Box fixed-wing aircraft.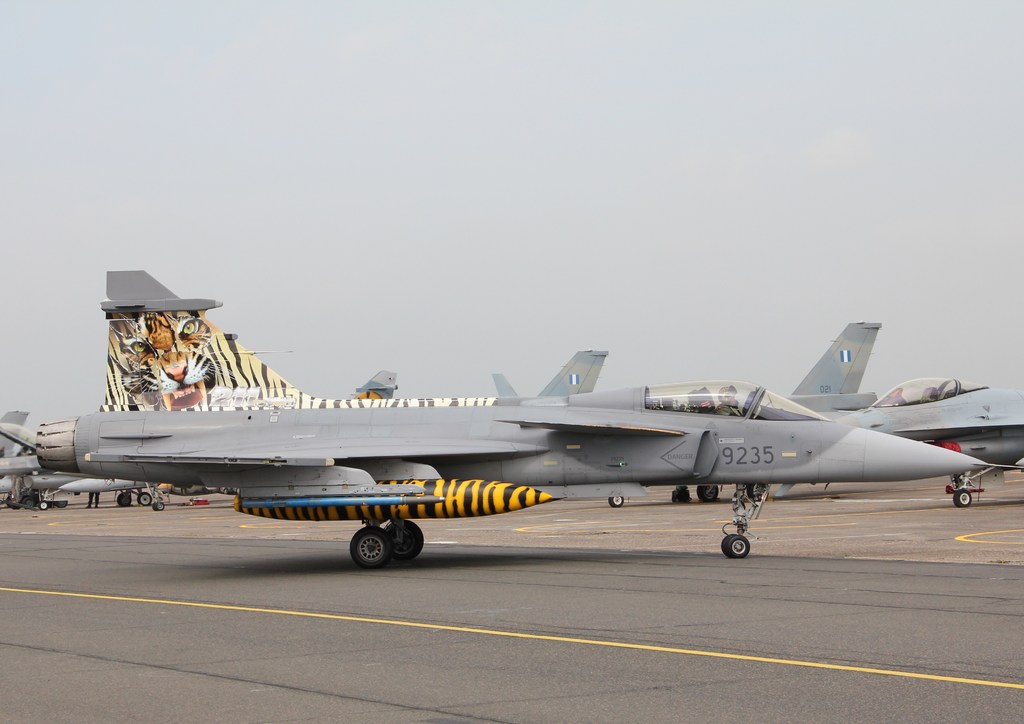
(346, 362, 396, 403).
